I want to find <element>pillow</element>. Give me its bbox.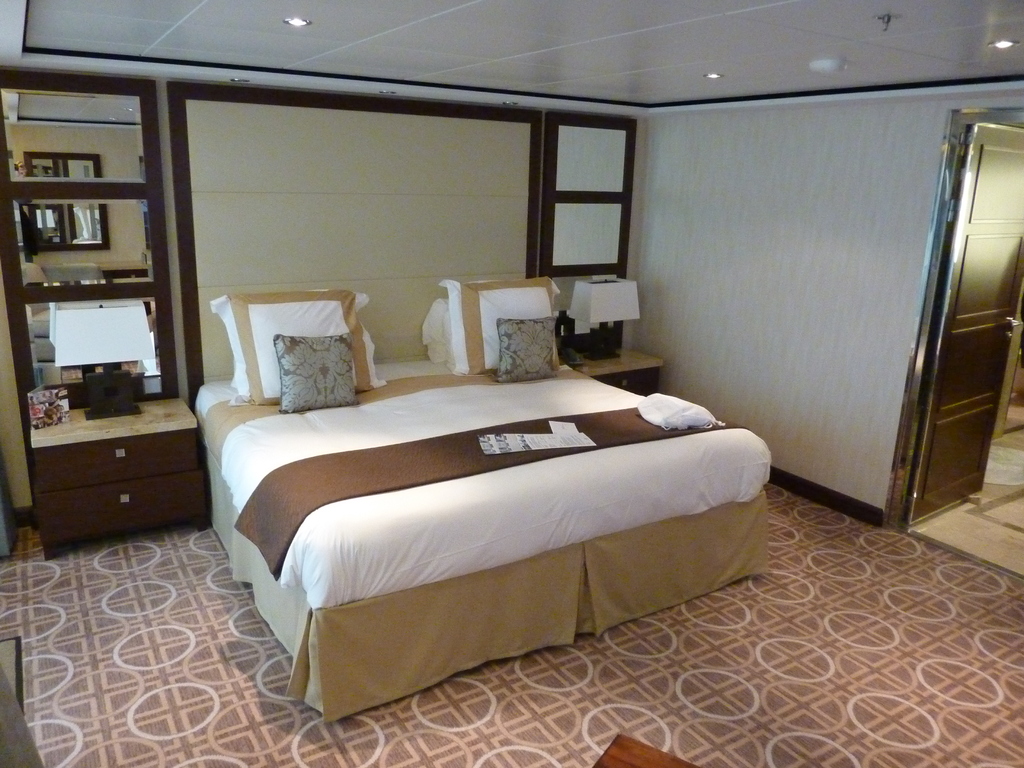
bbox=[209, 289, 392, 405].
